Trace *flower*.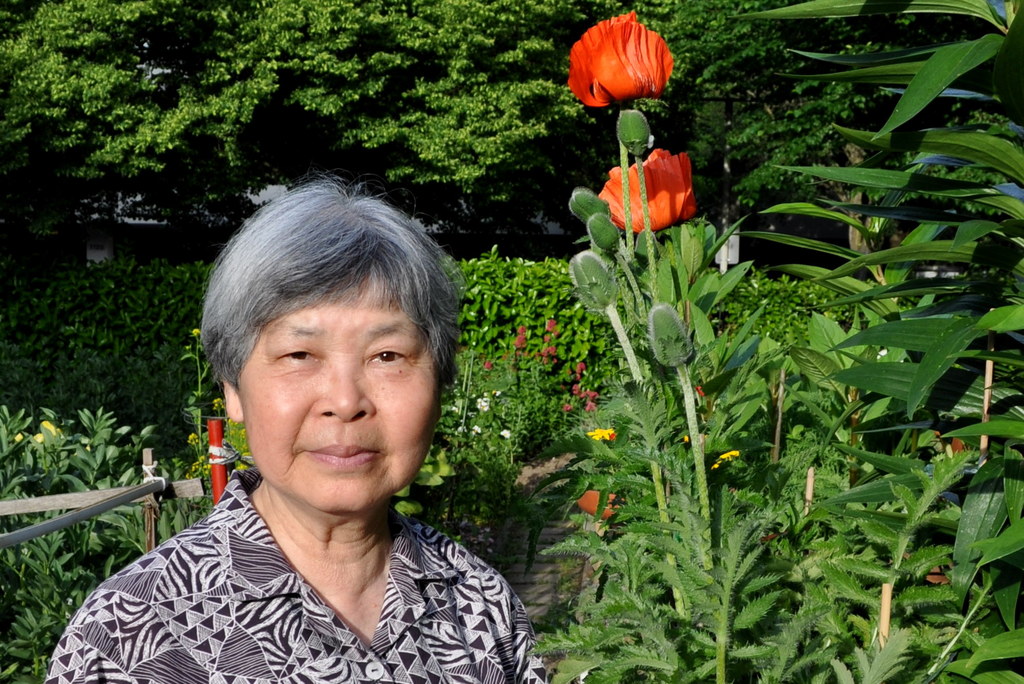
Traced to region(483, 358, 493, 372).
